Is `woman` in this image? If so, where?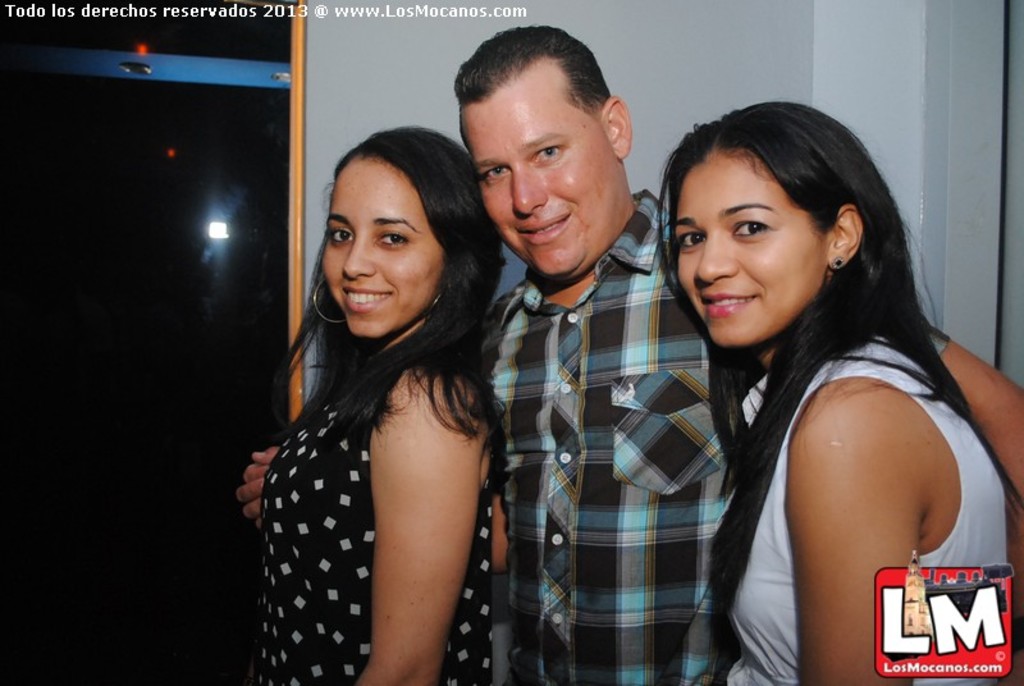
Yes, at [x1=653, y1=104, x2=1023, y2=685].
